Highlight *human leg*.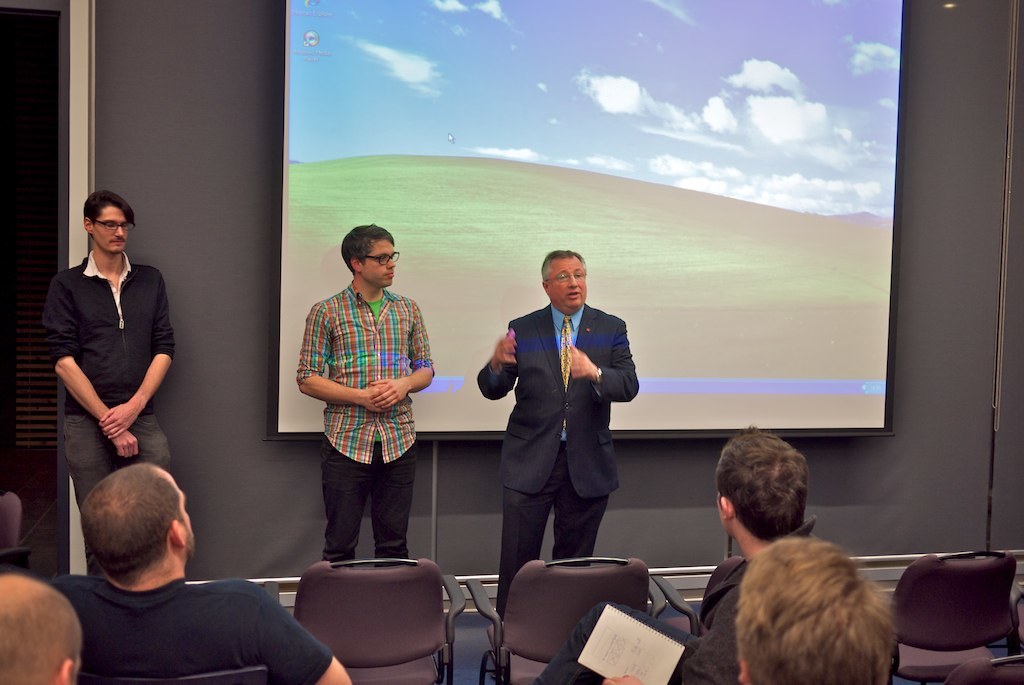
Highlighted region: <region>321, 431, 375, 573</region>.
